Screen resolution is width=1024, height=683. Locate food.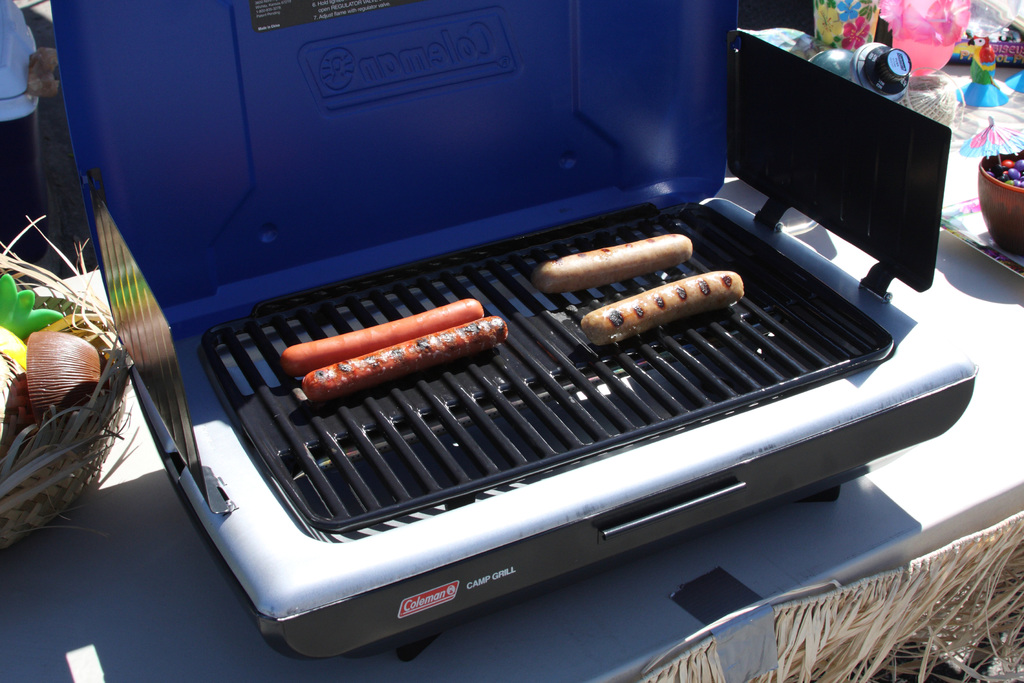
l=581, t=269, r=745, b=344.
